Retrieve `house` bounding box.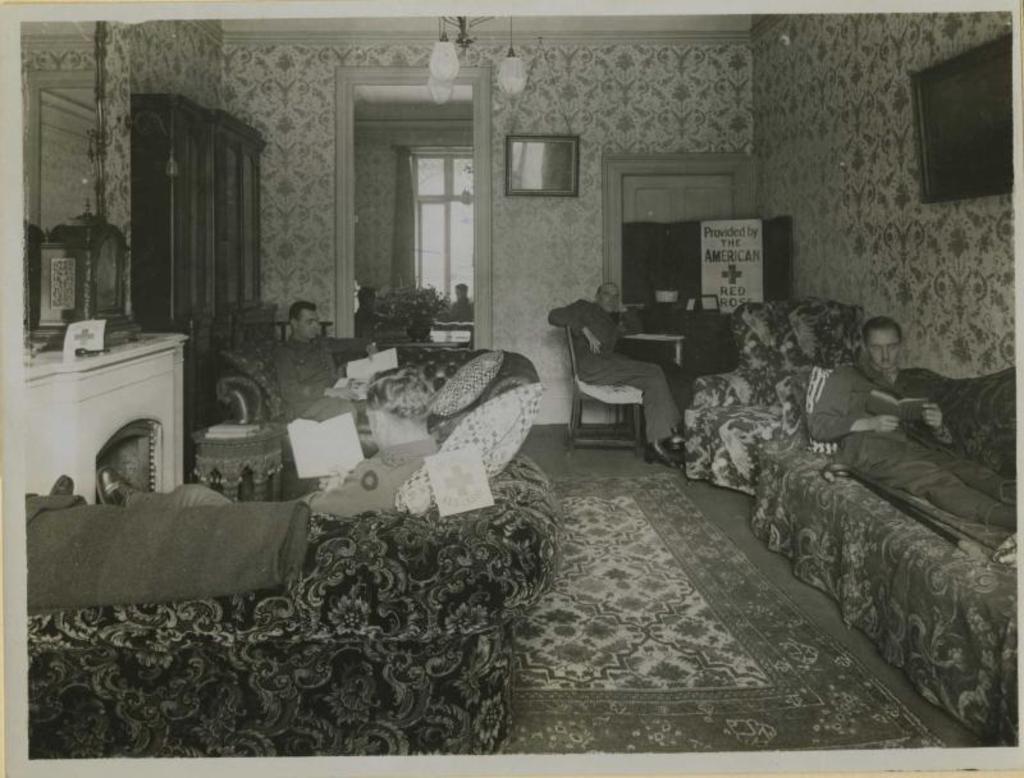
Bounding box: detection(23, 14, 1012, 754).
